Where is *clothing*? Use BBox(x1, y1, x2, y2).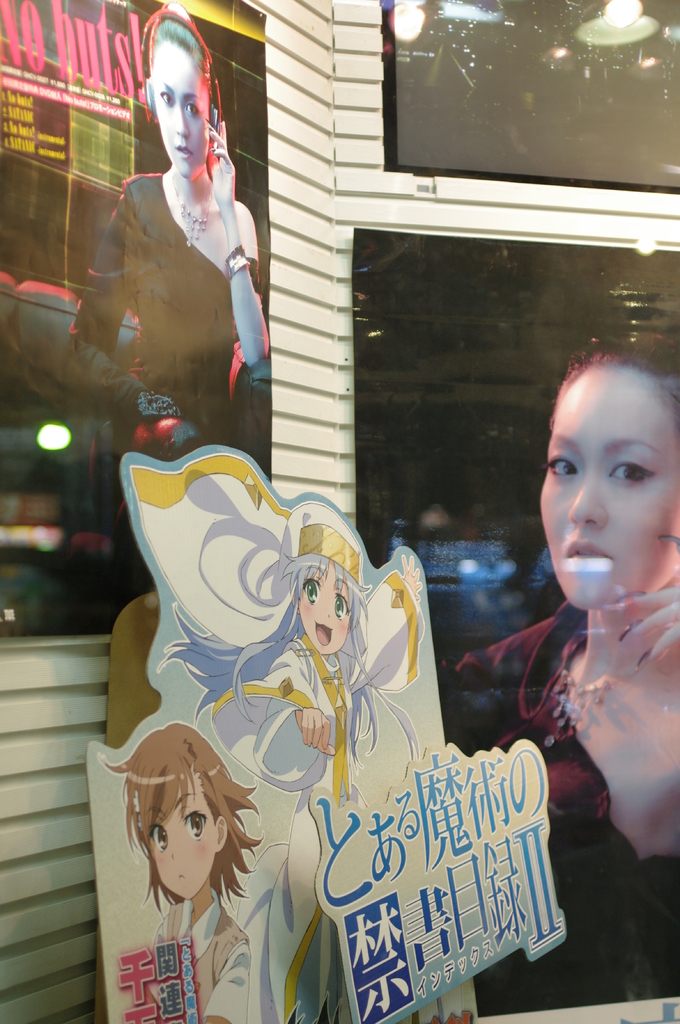
BBox(150, 882, 250, 1020).
